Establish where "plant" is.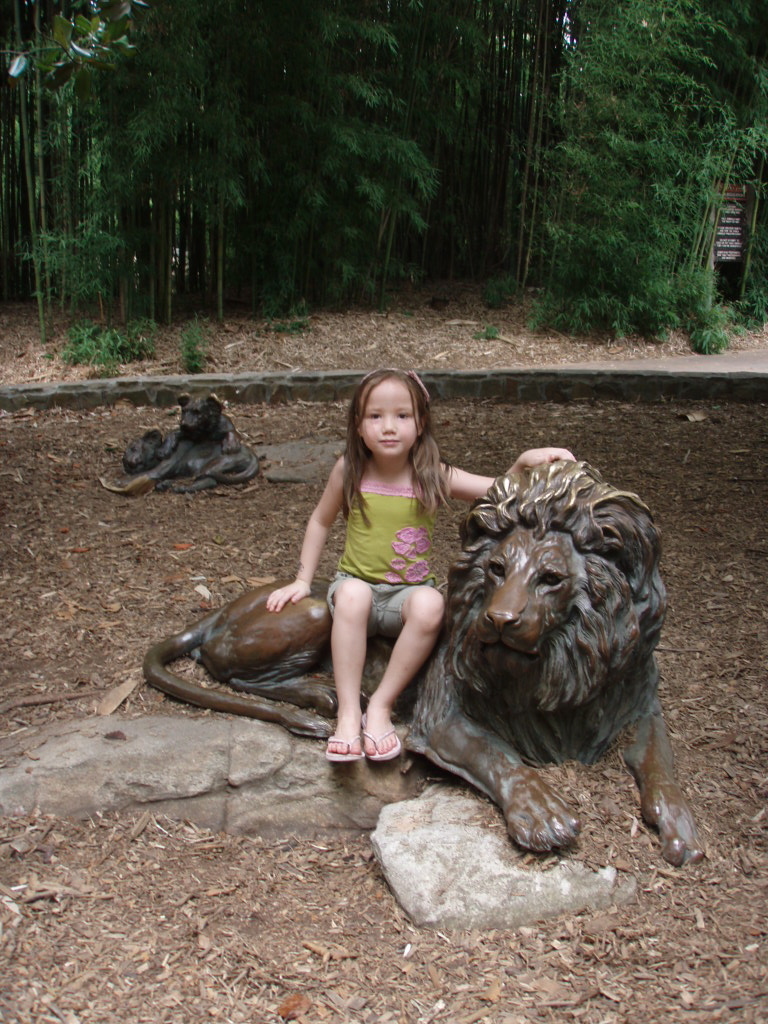
Established at <region>478, 270, 517, 309</region>.
